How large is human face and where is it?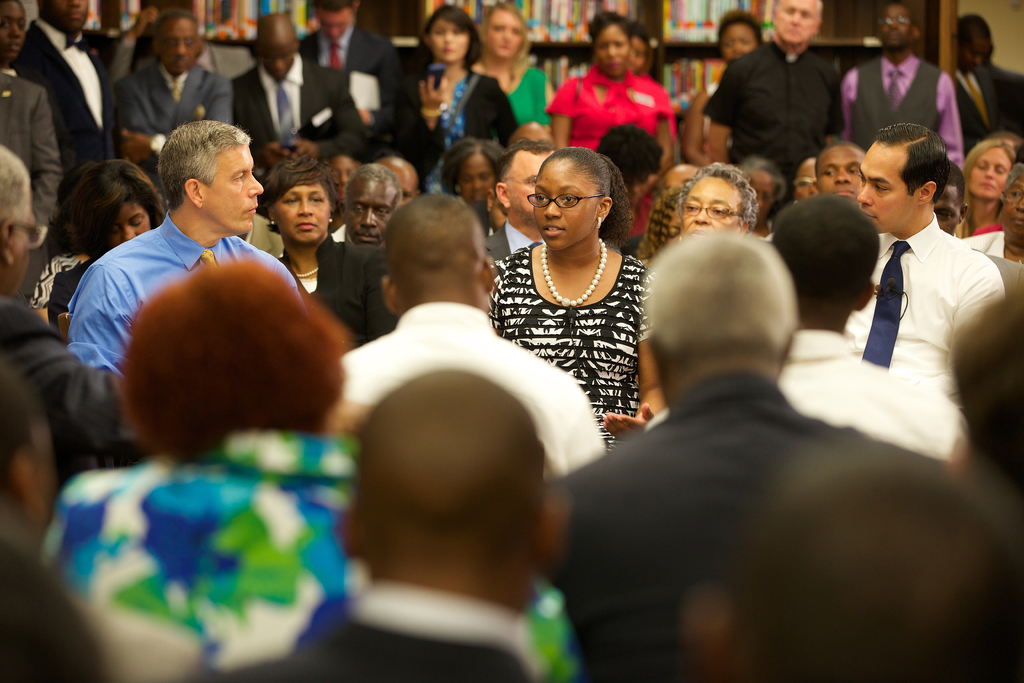
Bounding box: (202, 145, 264, 236).
